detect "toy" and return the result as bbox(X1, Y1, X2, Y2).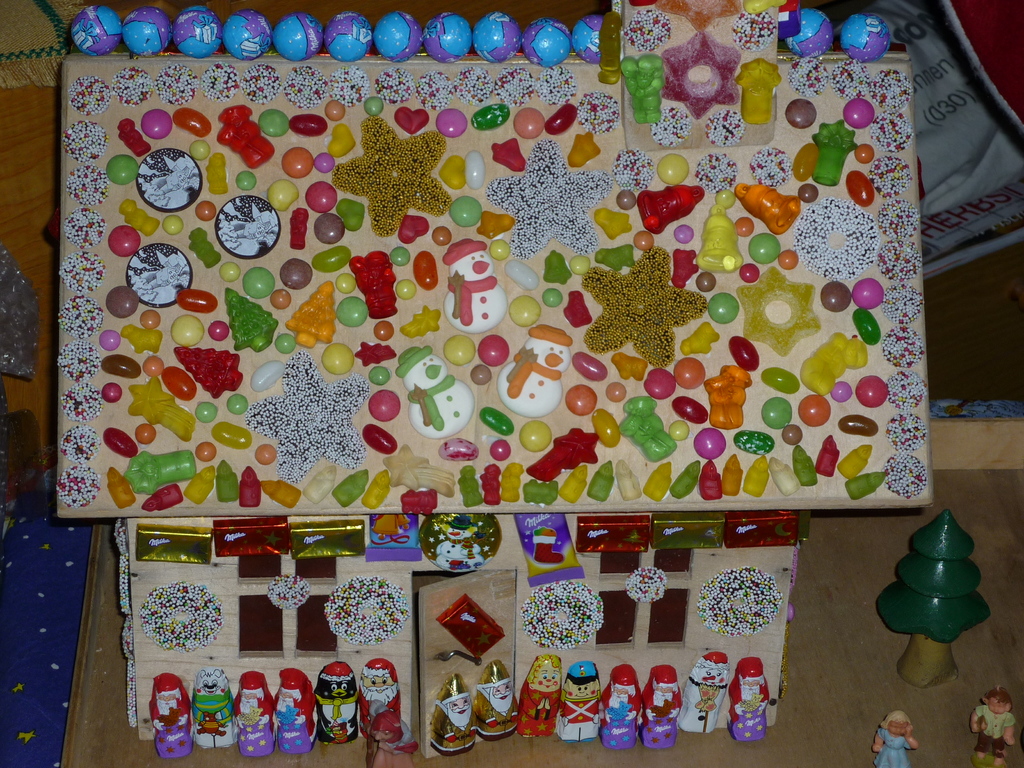
bbox(598, 664, 649, 757).
